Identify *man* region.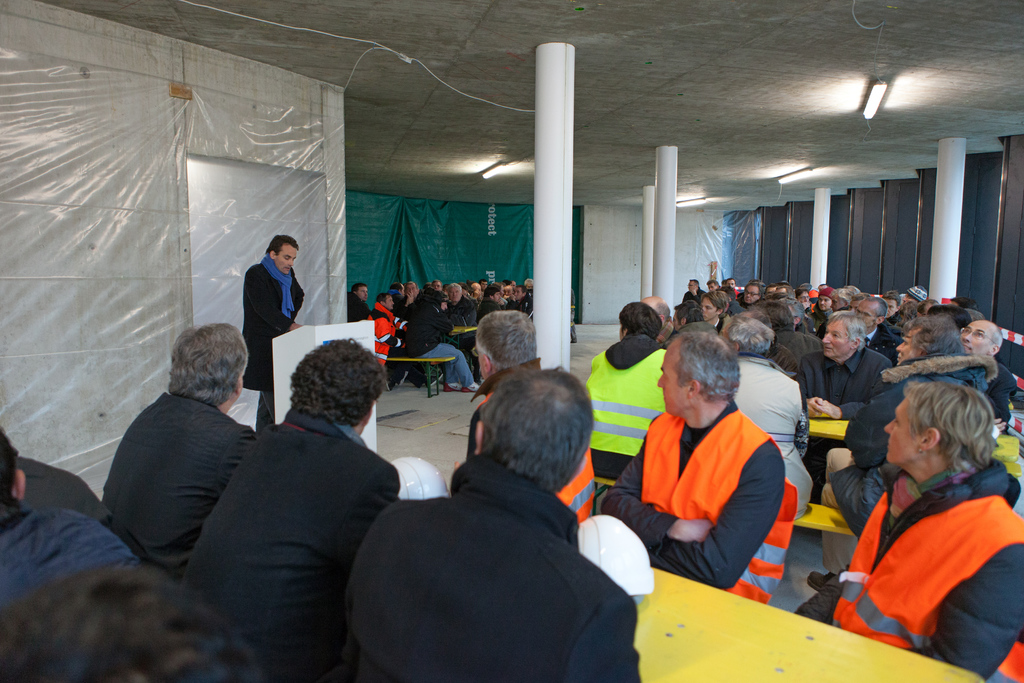
Region: x1=957, y1=322, x2=1023, y2=431.
